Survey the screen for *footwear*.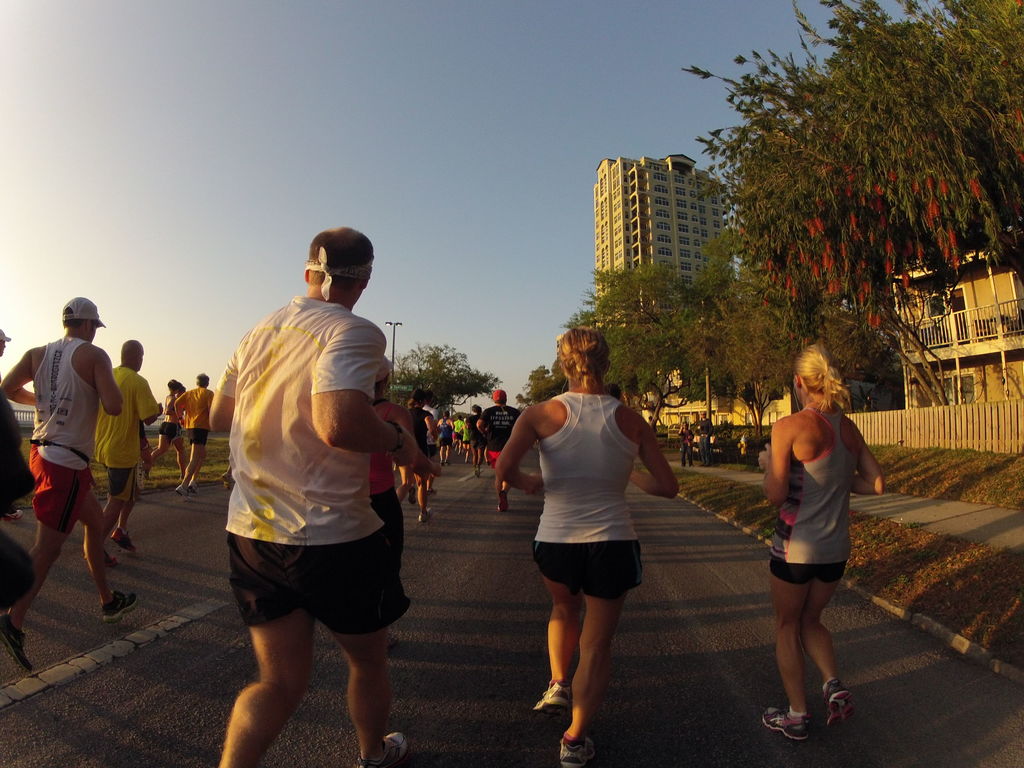
Survey found: 527,680,570,717.
